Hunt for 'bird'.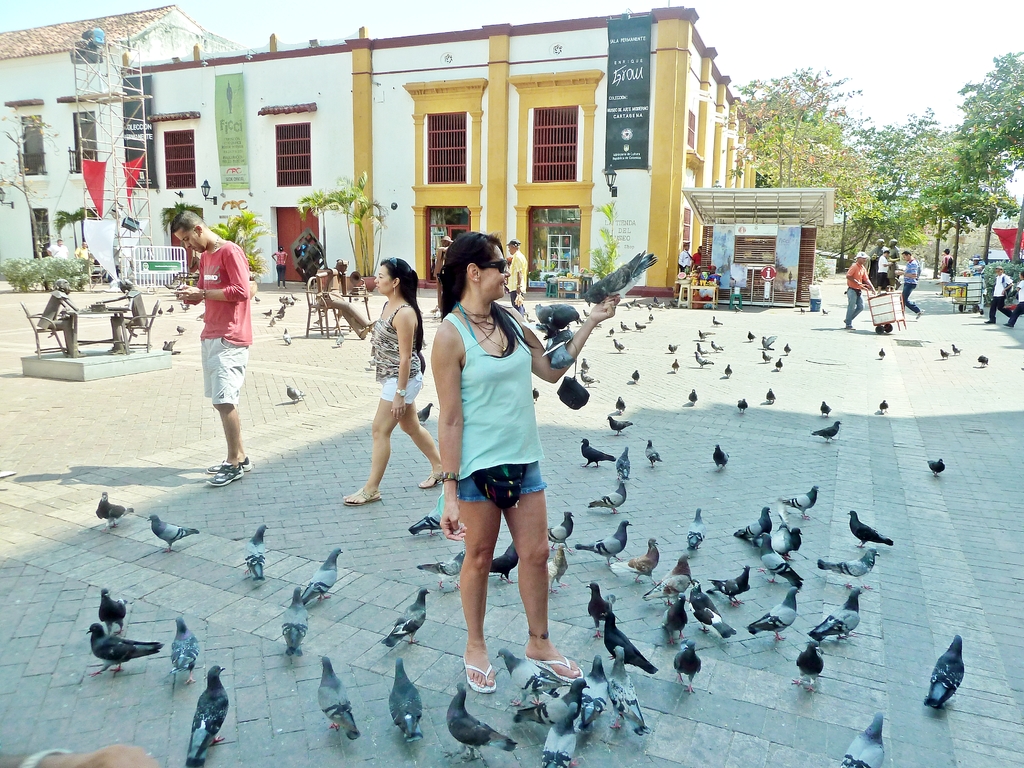
Hunted down at left=643, top=552, right=700, bottom=600.
